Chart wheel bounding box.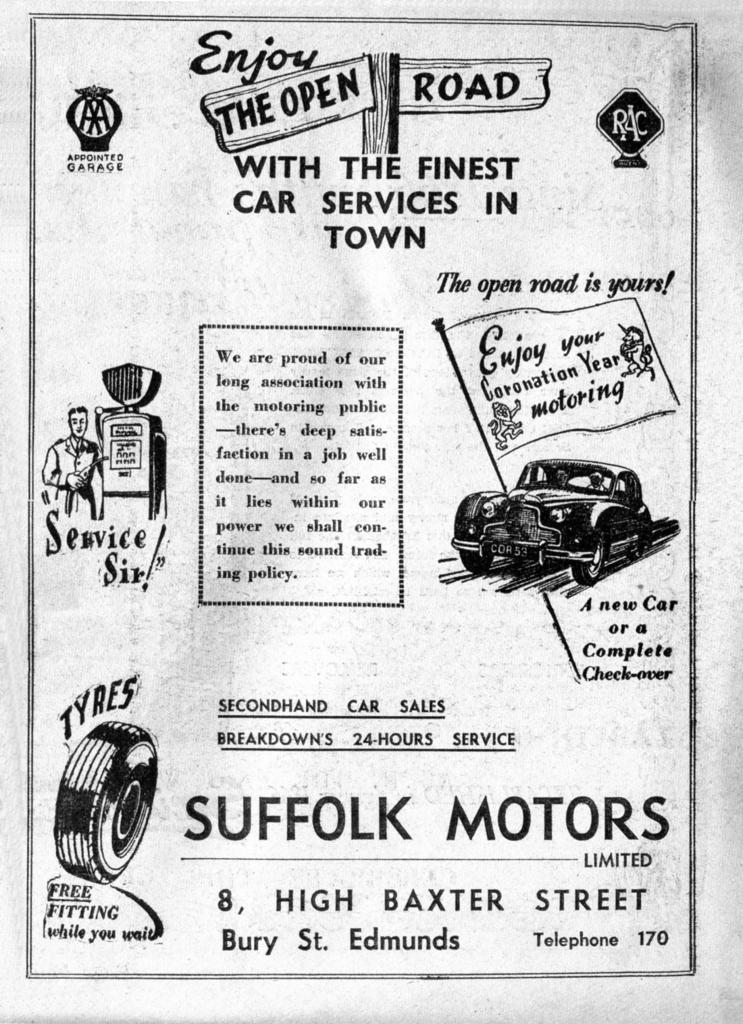
Charted: BBox(49, 716, 161, 902).
